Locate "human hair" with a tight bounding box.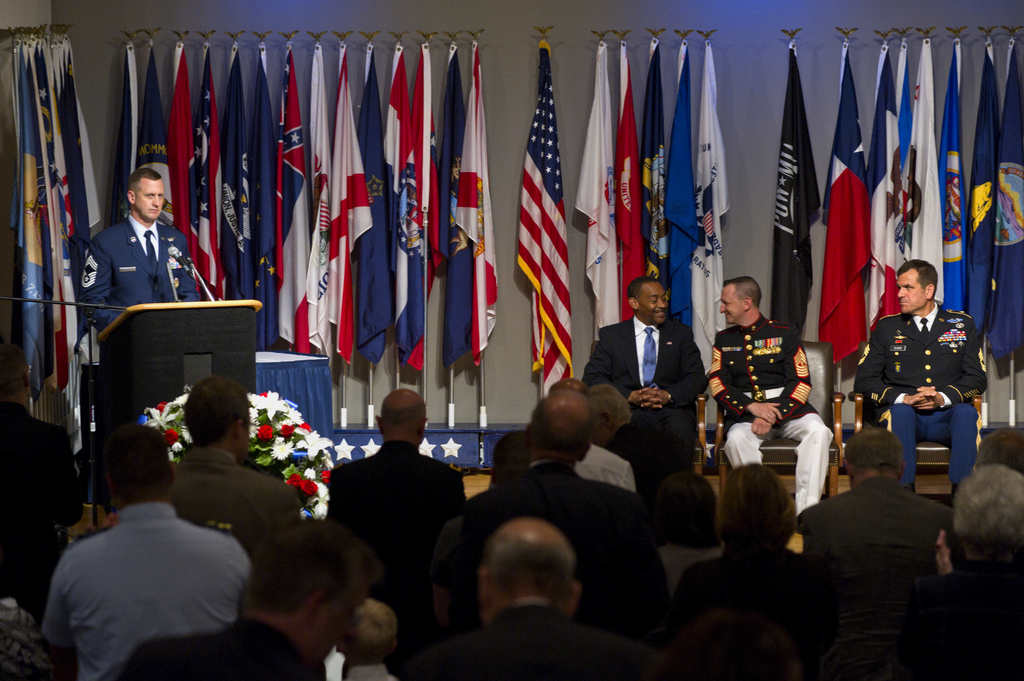
x1=588 y1=384 x2=633 y2=426.
